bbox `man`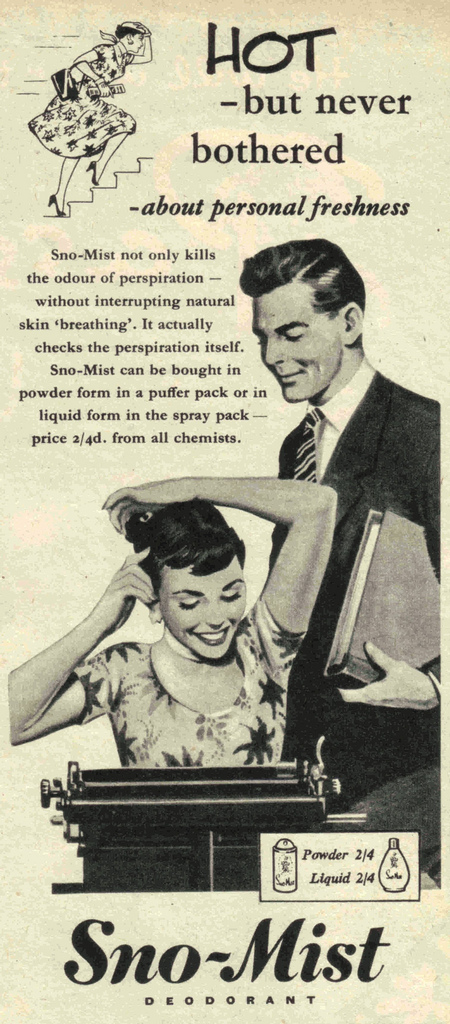
x1=215, y1=203, x2=441, y2=776
